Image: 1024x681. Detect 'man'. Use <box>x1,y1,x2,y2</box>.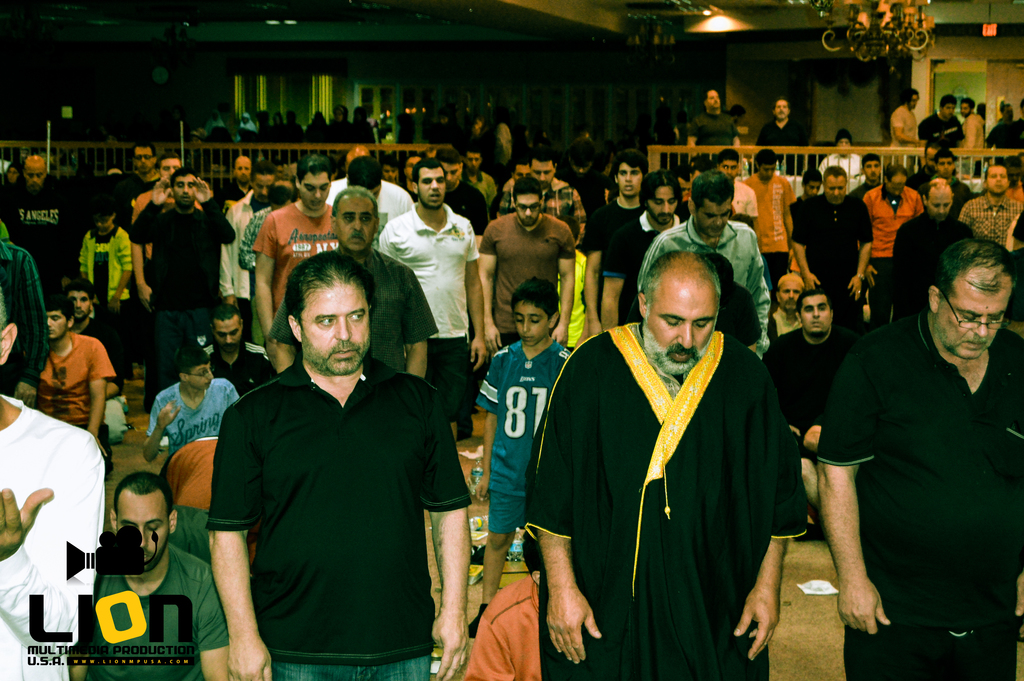
<box>891,88,925,168</box>.
